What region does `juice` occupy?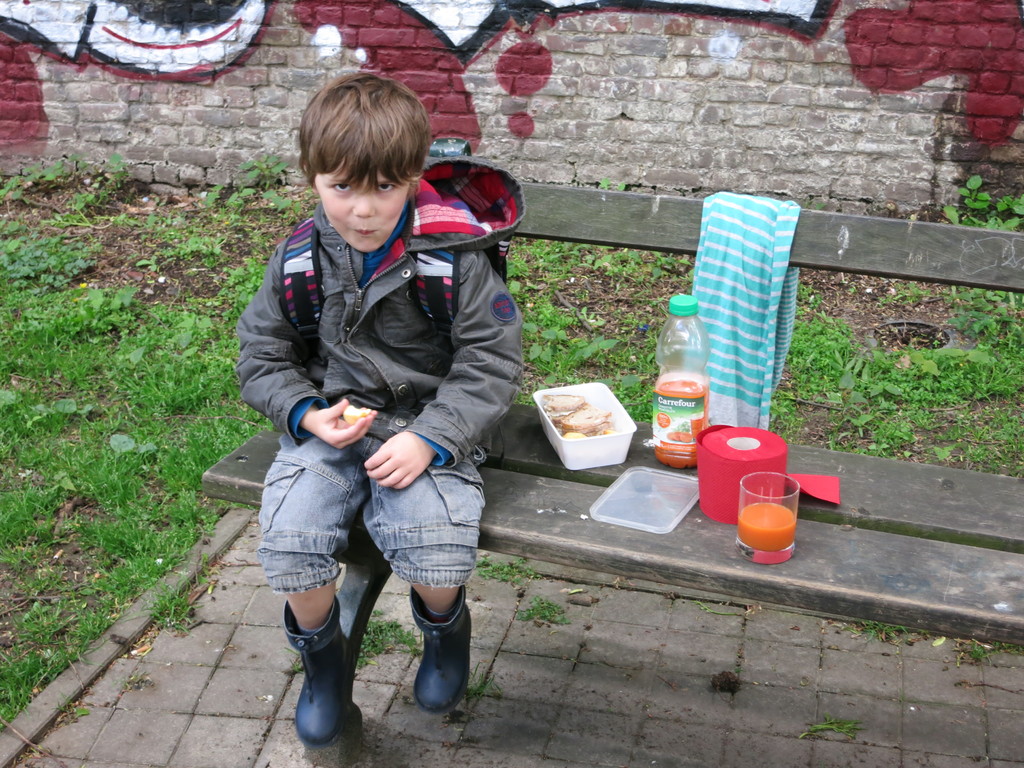
654:378:708:473.
